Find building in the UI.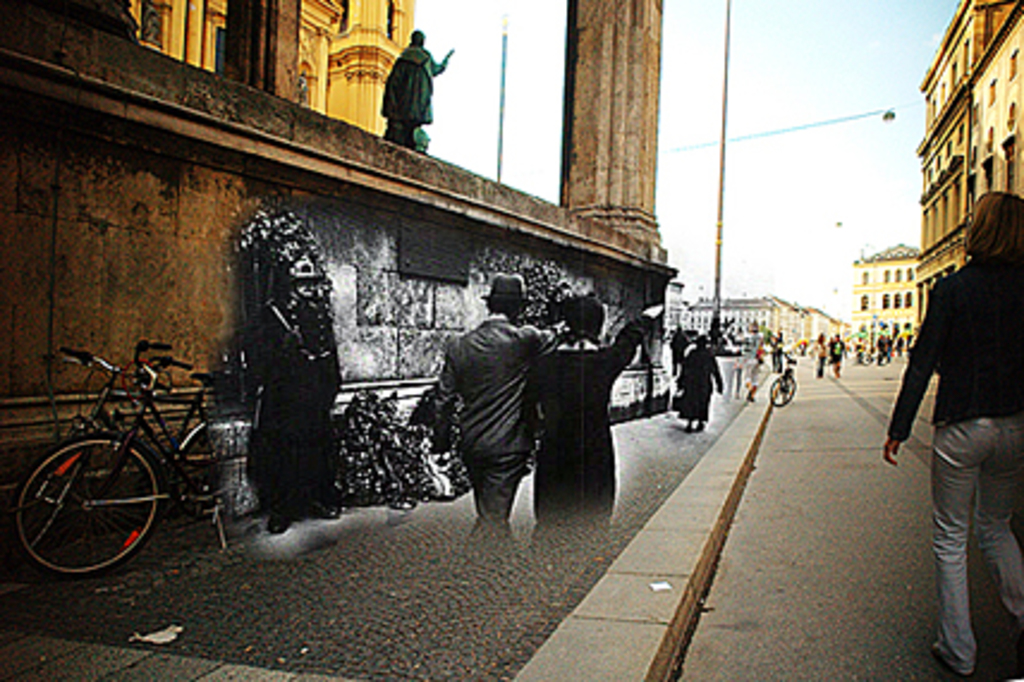
UI element at x1=909 y1=0 x2=1022 y2=352.
